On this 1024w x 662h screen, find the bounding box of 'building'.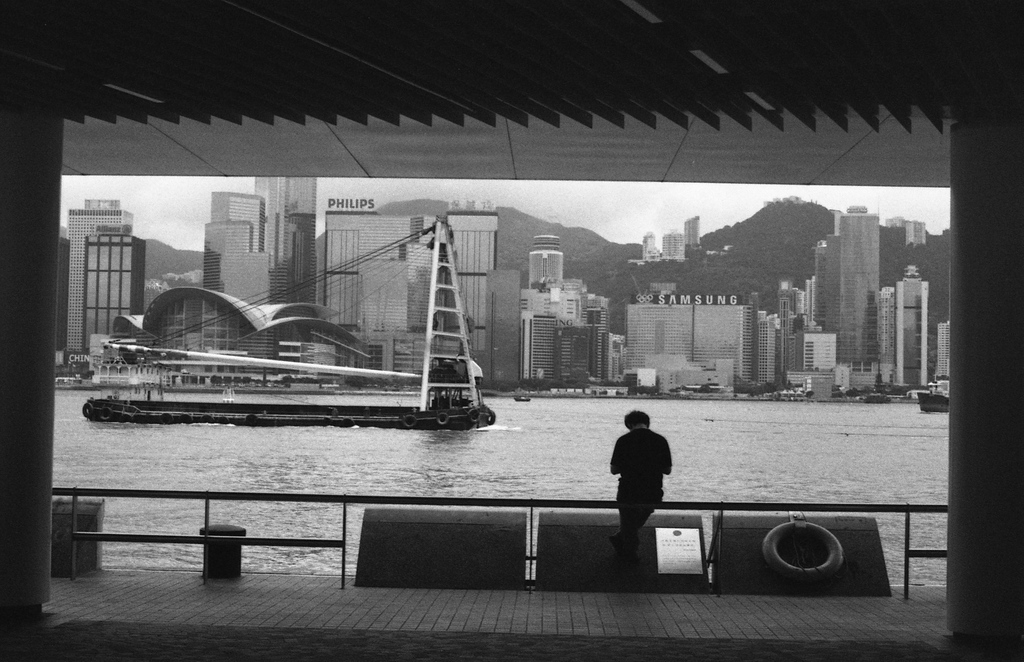
Bounding box: [483,267,518,381].
